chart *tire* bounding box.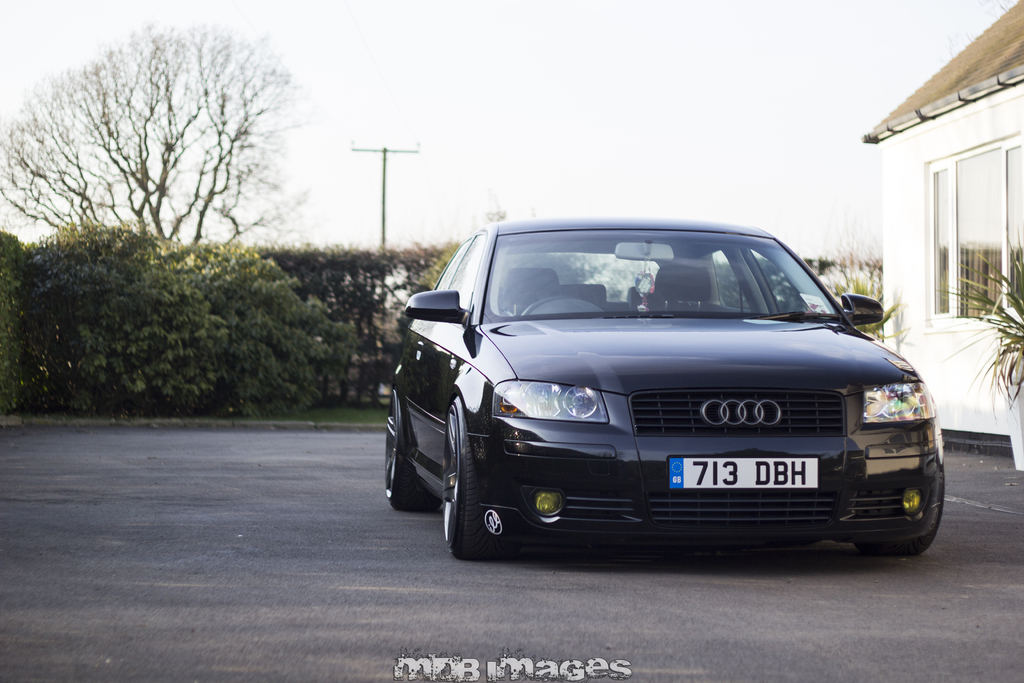
Charted: BBox(449, 411, 504, 562).
